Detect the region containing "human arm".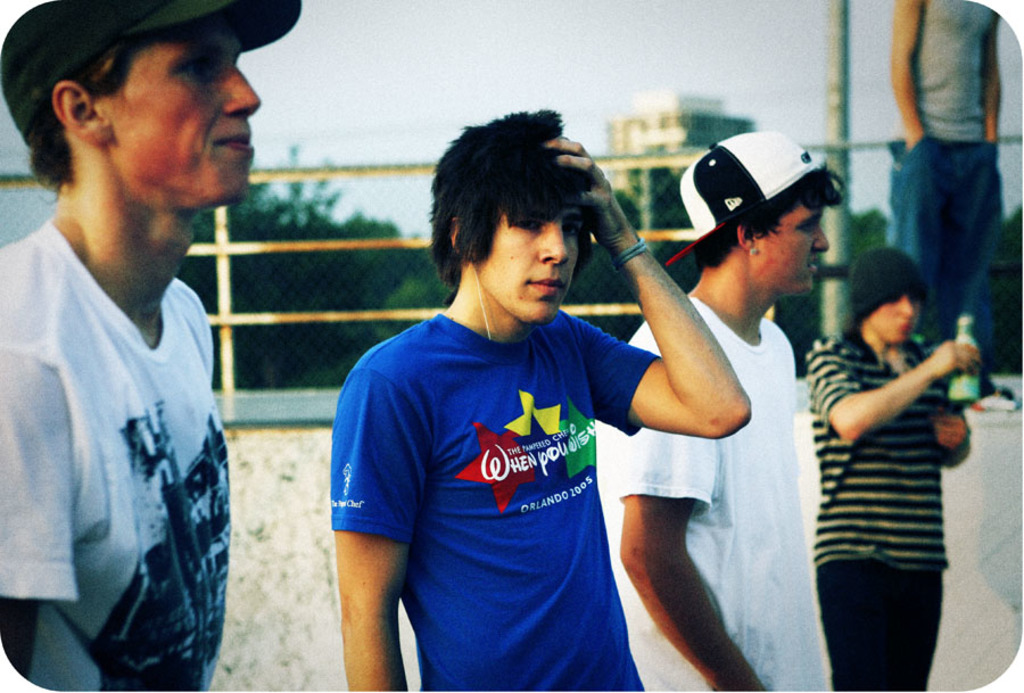
567 131 752 437.
